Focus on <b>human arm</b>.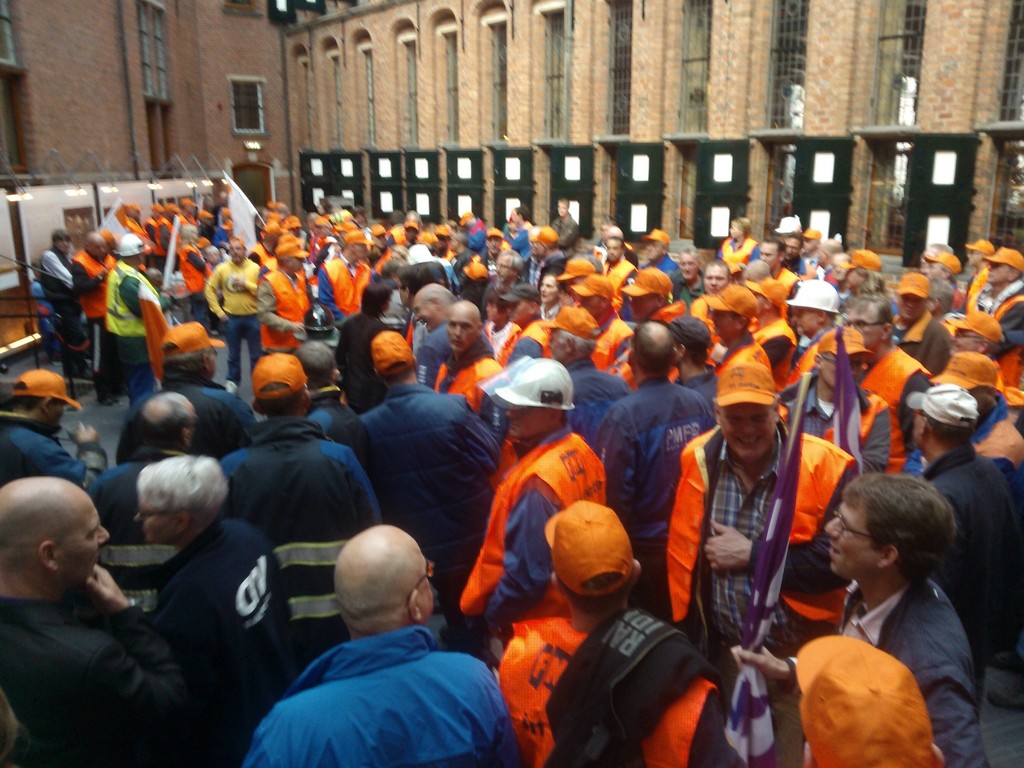
Focused at {"left": 88, "top": 468, "right": 121, "bottom": 560}.
